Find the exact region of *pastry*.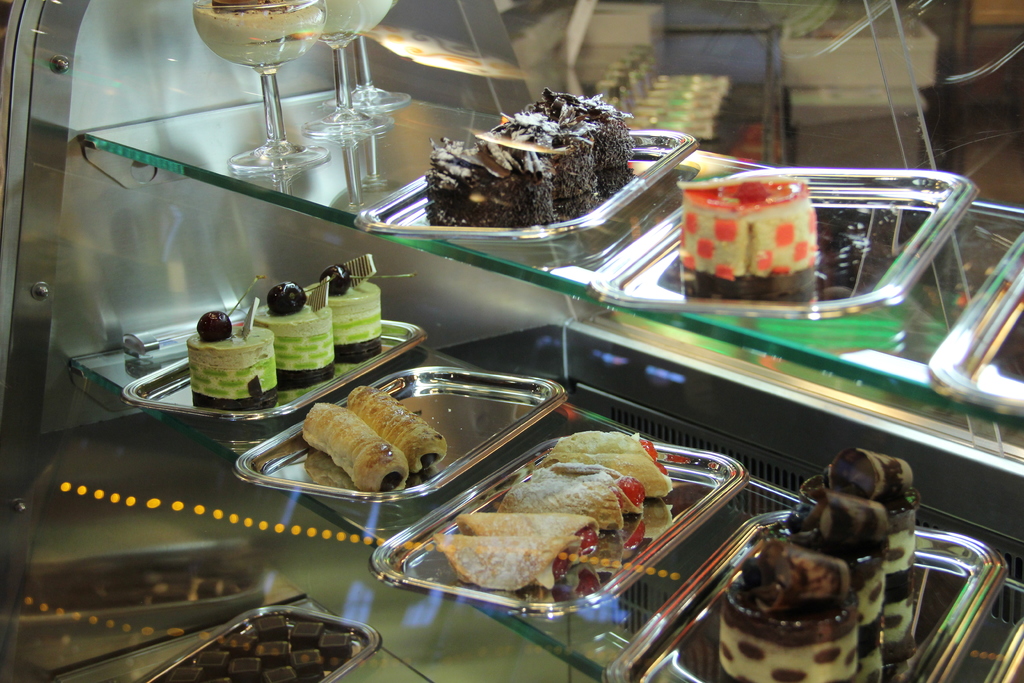
Exact region: box=[723, 544, 861, 682].
